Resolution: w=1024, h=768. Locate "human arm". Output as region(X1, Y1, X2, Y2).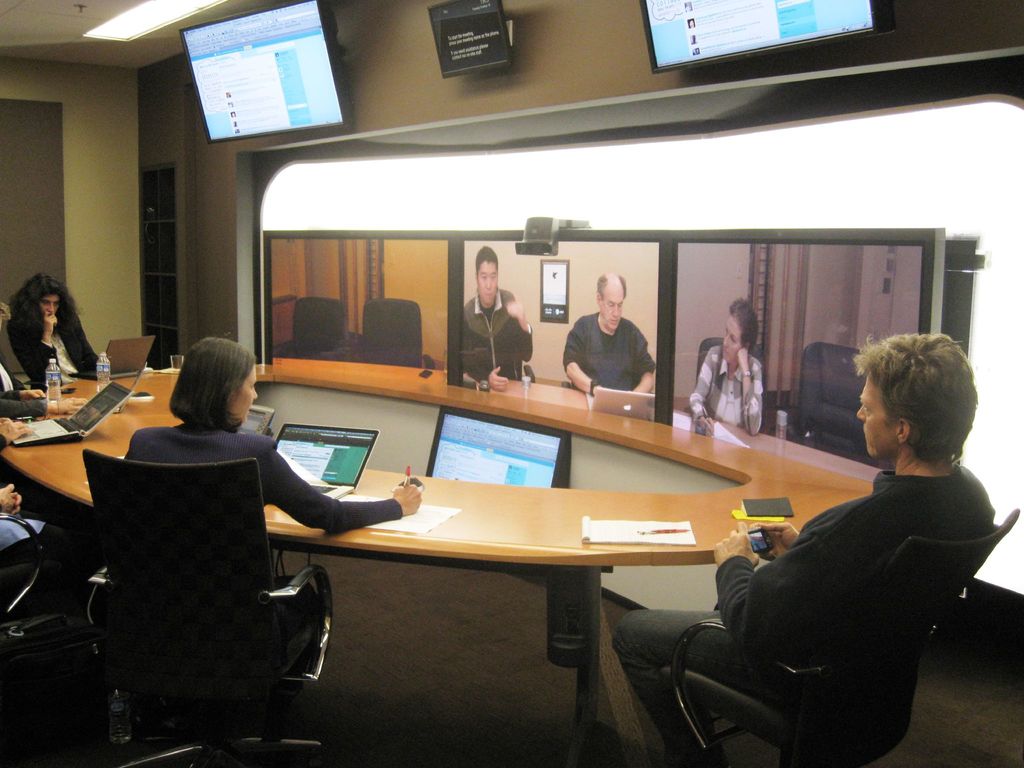
region(689, 362, 721, 425).
